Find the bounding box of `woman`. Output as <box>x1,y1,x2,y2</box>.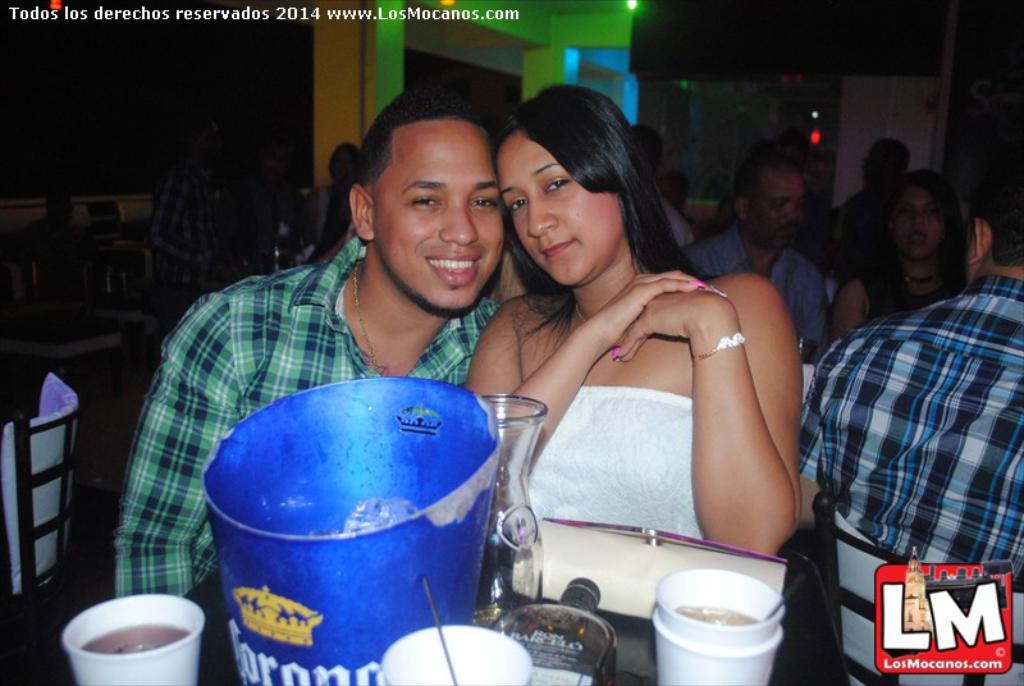
<box>466,106,804,631</box>.
